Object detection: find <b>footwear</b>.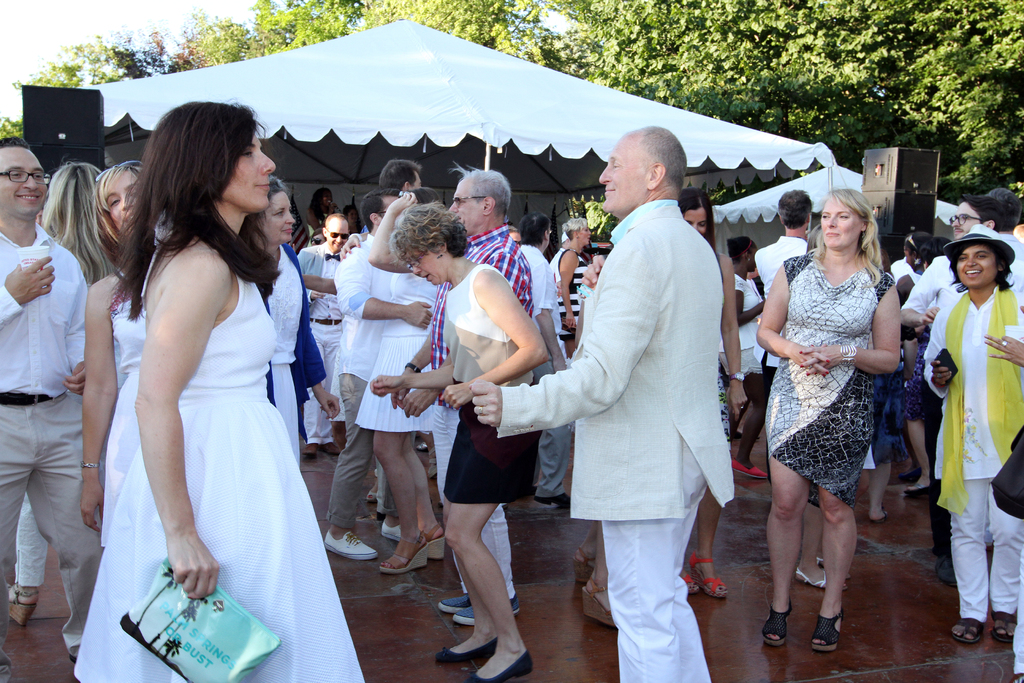
x1=797, y1=541, x2=851, y2=574.
